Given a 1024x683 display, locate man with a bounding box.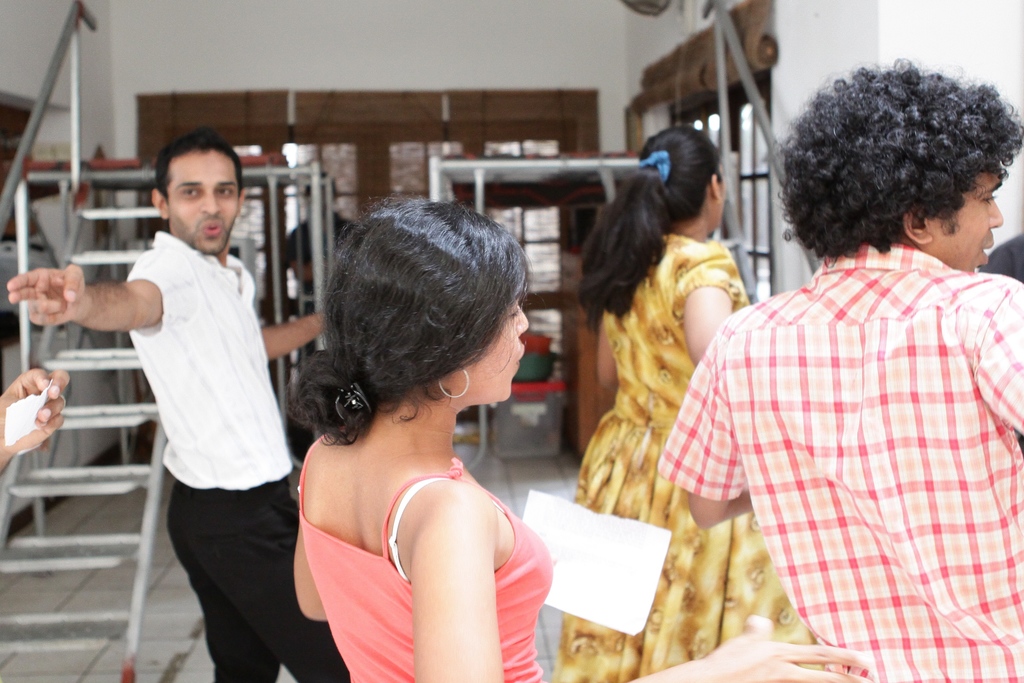
Located: x1=657, y1=54, x2=1023, y2=682.
